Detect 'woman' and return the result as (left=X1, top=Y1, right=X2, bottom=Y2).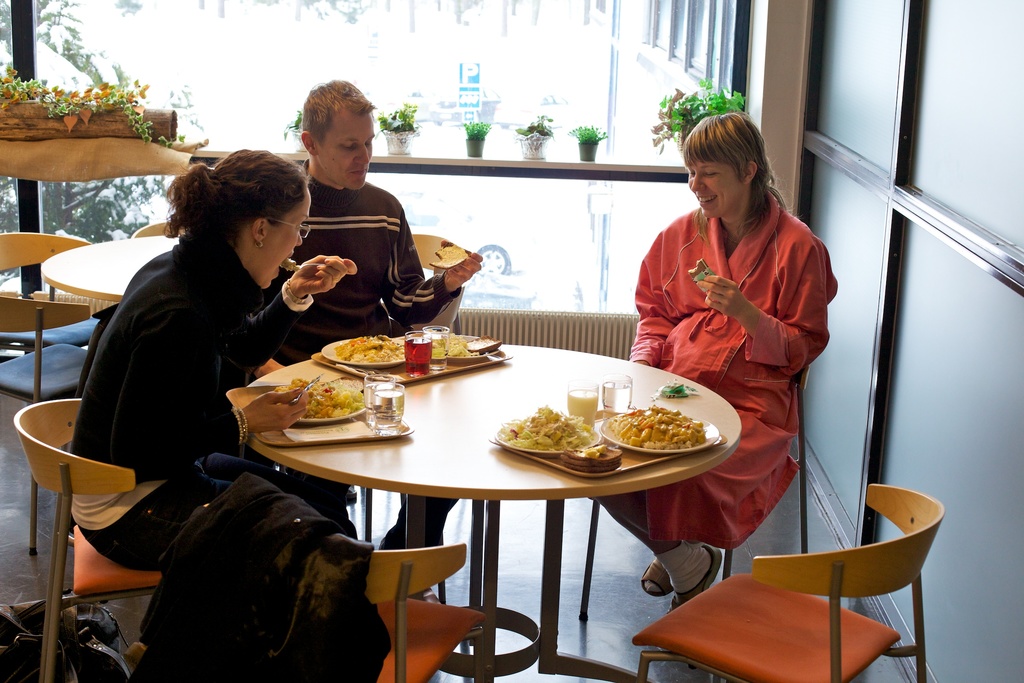
(left=588, top=112, right=830, bottom=614).
